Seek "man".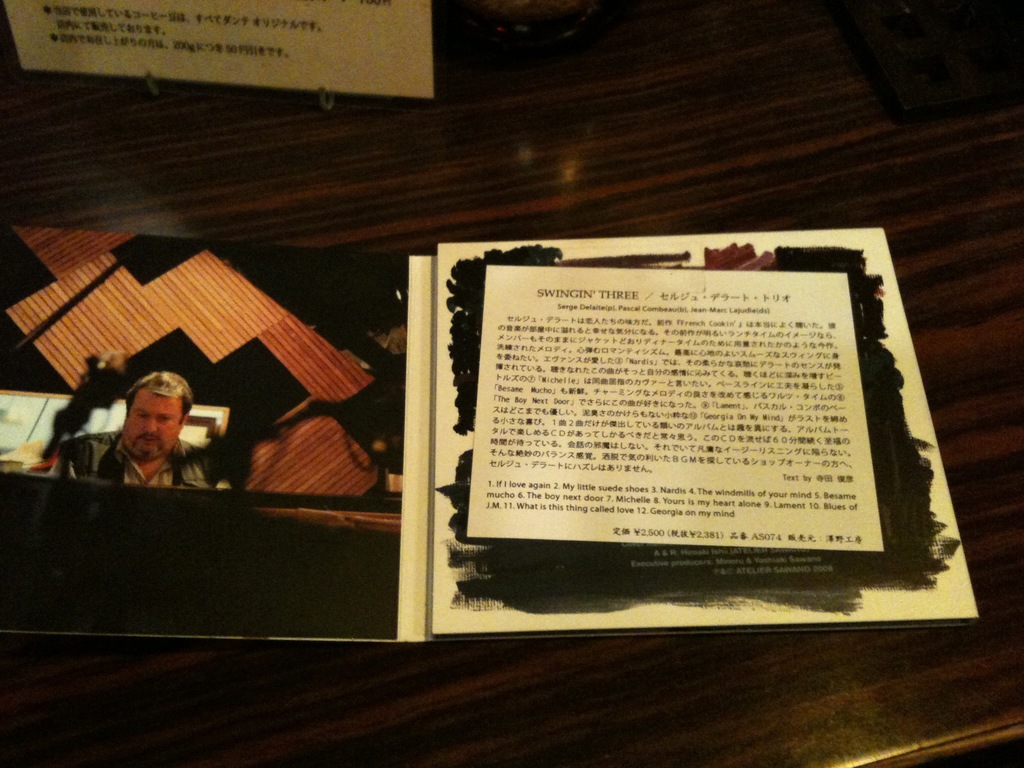
Rect(72, 372, 214, 509).
